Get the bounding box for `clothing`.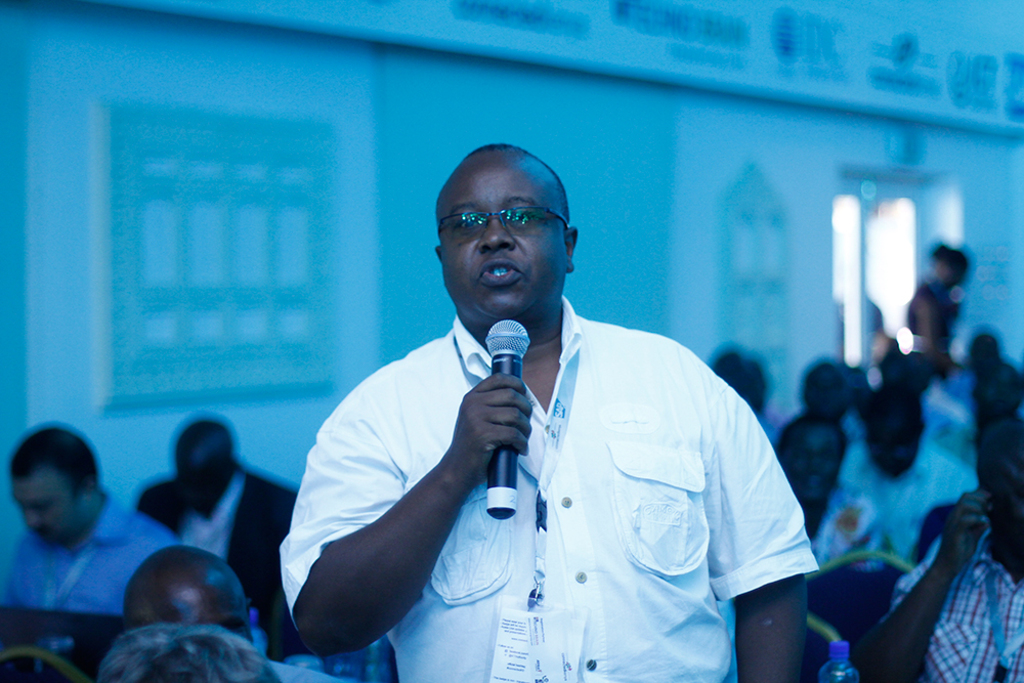
locate(135, 473, 301, 625).
